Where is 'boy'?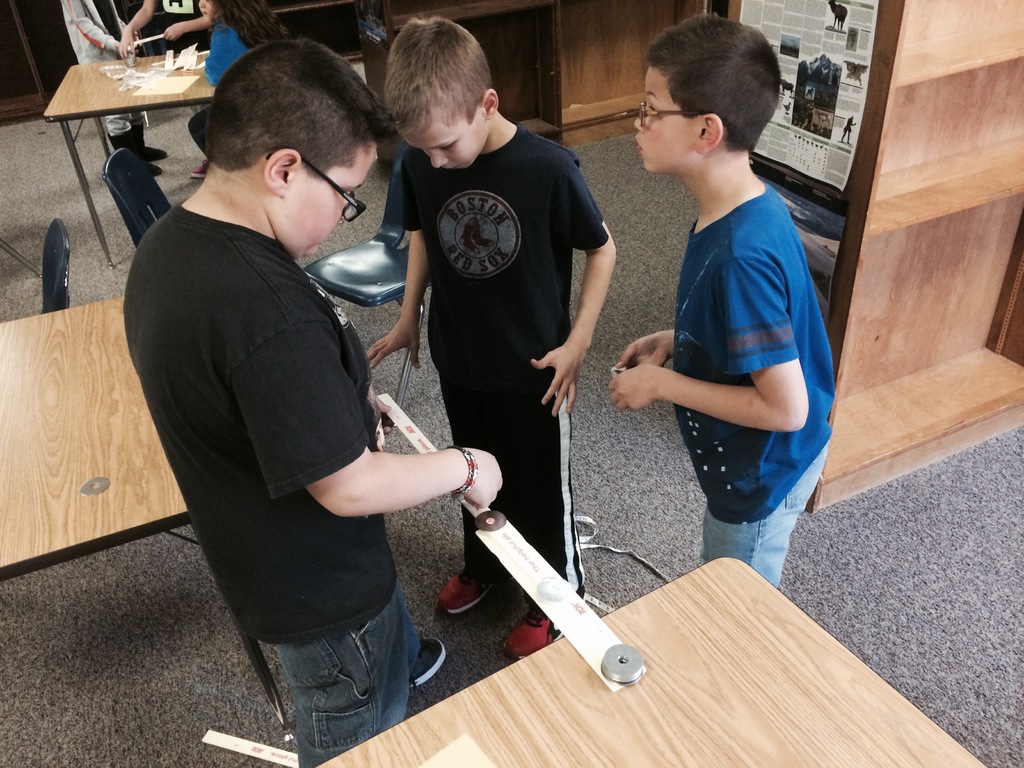
60/0/168/175.
